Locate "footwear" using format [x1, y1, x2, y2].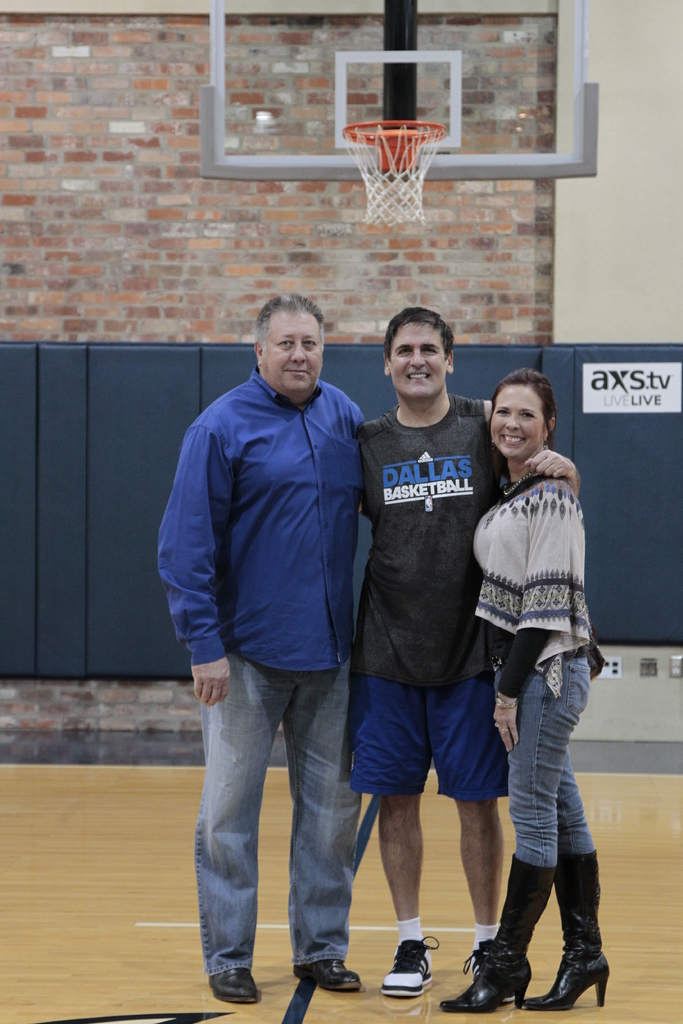
[523, 848, 609, 1009].
